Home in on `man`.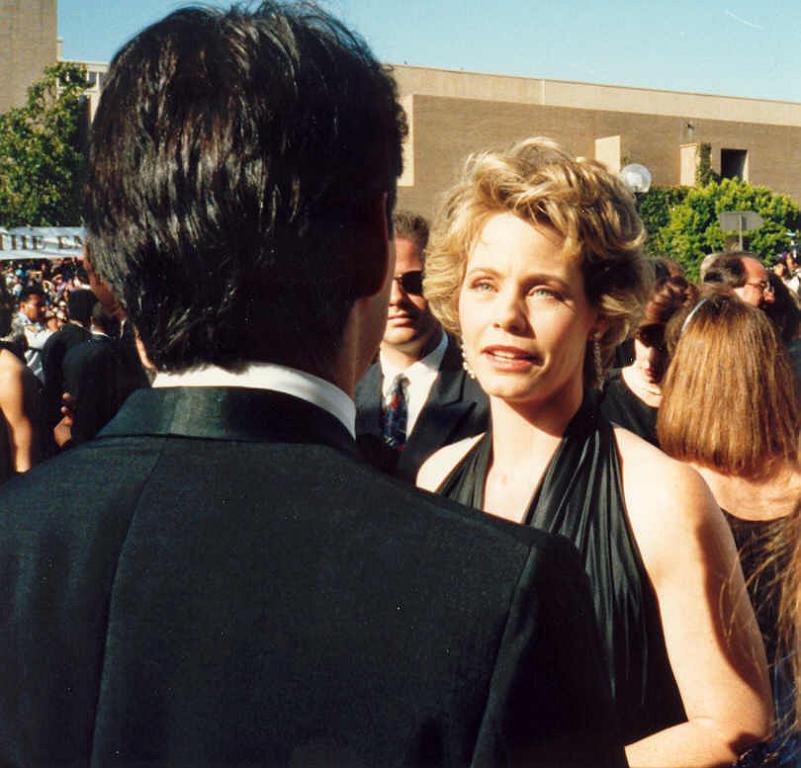
Homed in at (x1=716, y1=247, x2=770, y2=310).
